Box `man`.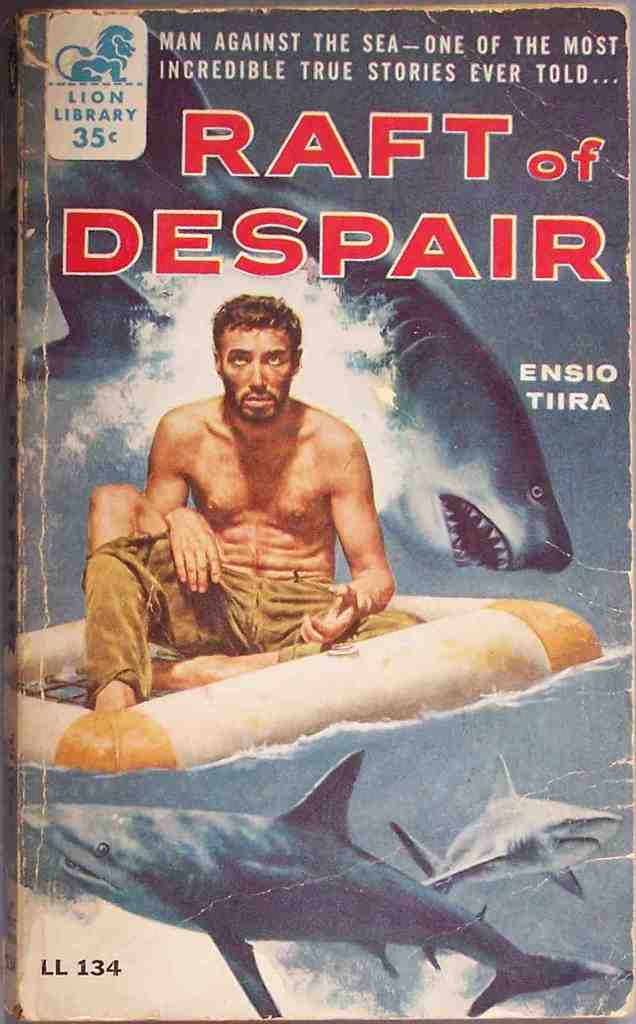
(81,295,431,720).
